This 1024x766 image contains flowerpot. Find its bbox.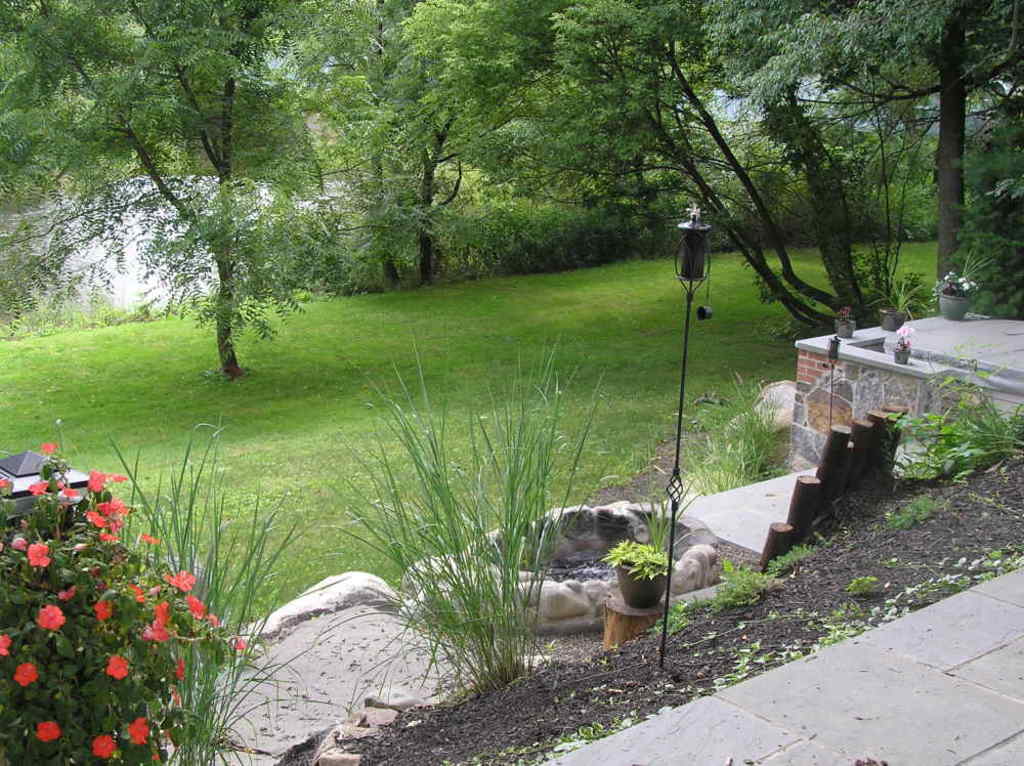
(left=937, top=292, right=970, bottom=322).
